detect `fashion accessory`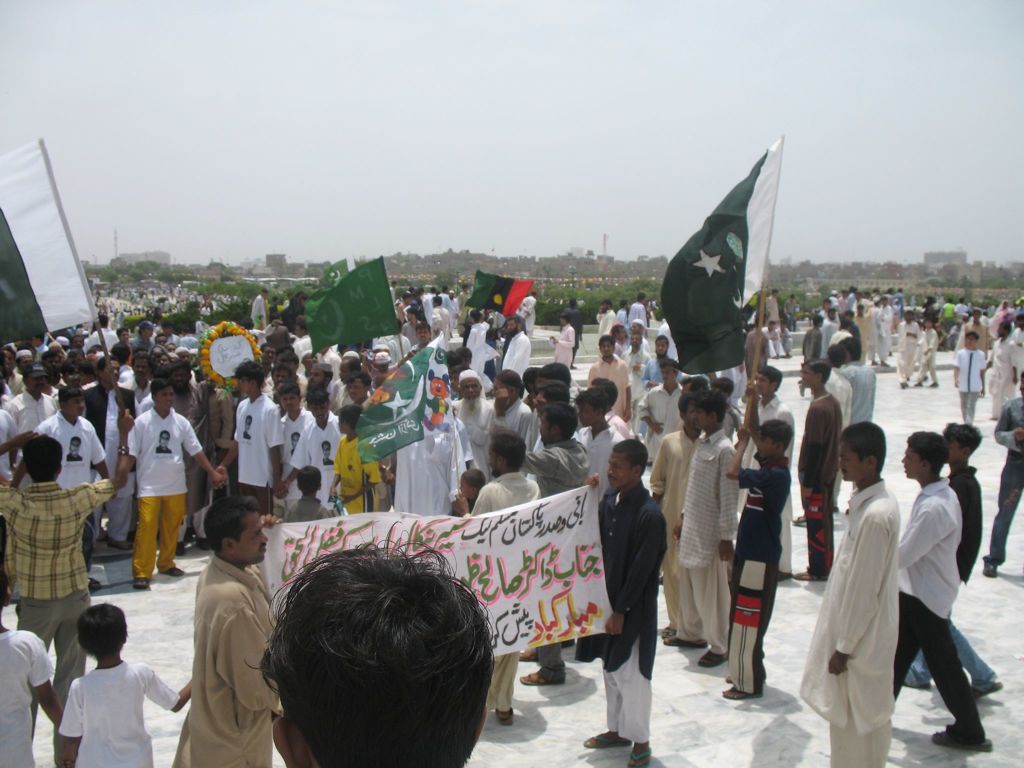
select_region(161, 566, 186, 574)
